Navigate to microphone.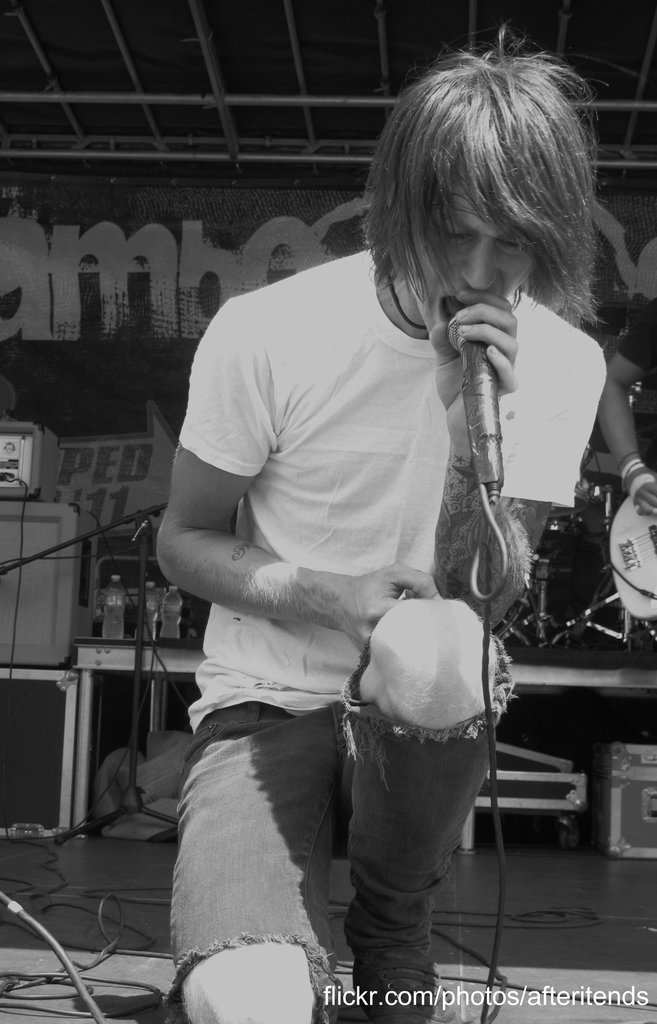
Navigation target: [left=441, top=289, right=506, bottom=511].
